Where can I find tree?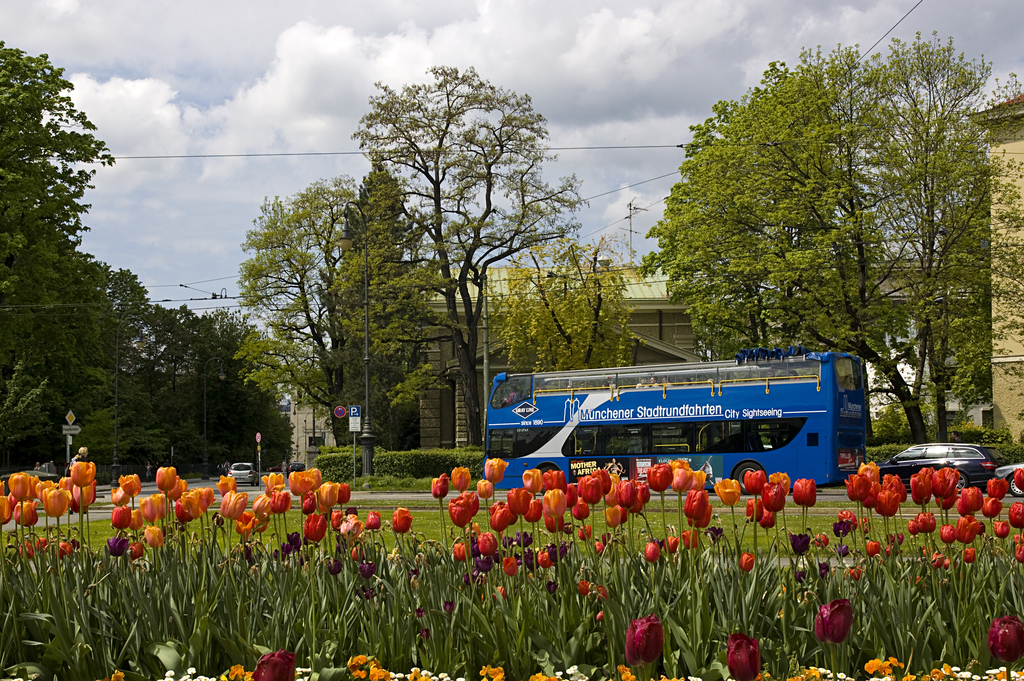
You can find it at 648,54,1002,402.
